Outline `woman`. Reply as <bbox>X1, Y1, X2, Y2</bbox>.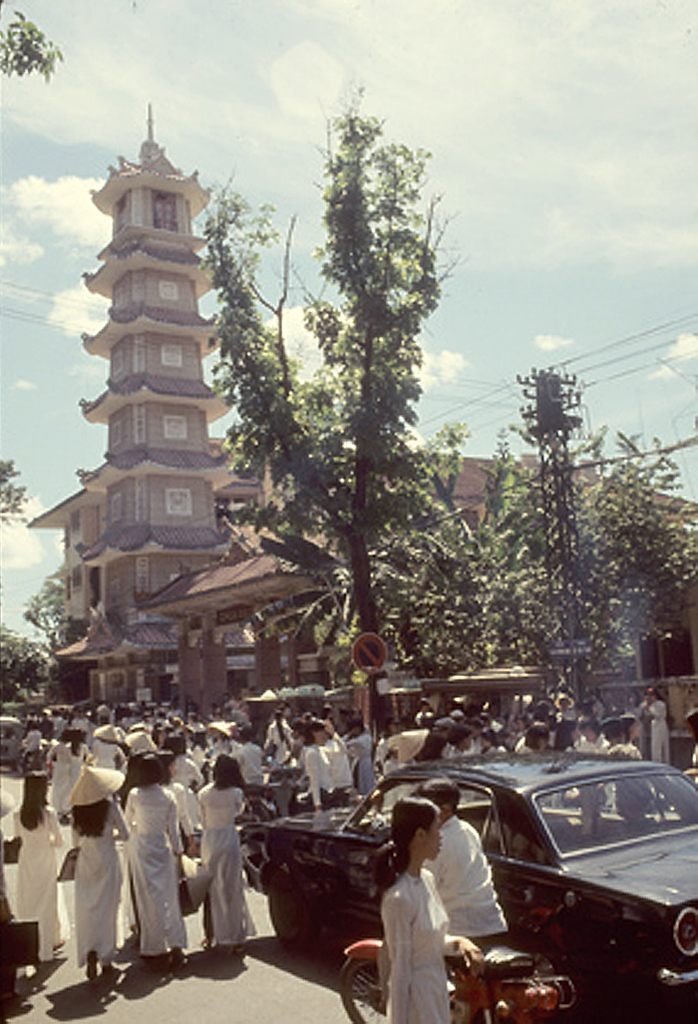
<bbox>368, 790, 490, 1023</bbox>.
